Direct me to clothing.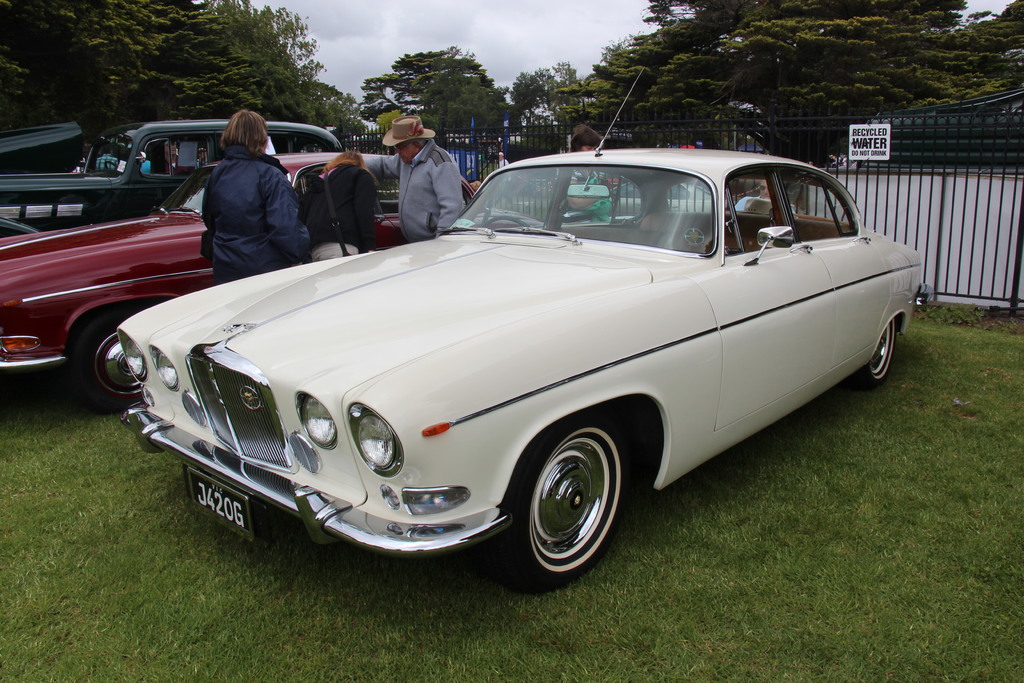
Direction: 300:158:379:250.
